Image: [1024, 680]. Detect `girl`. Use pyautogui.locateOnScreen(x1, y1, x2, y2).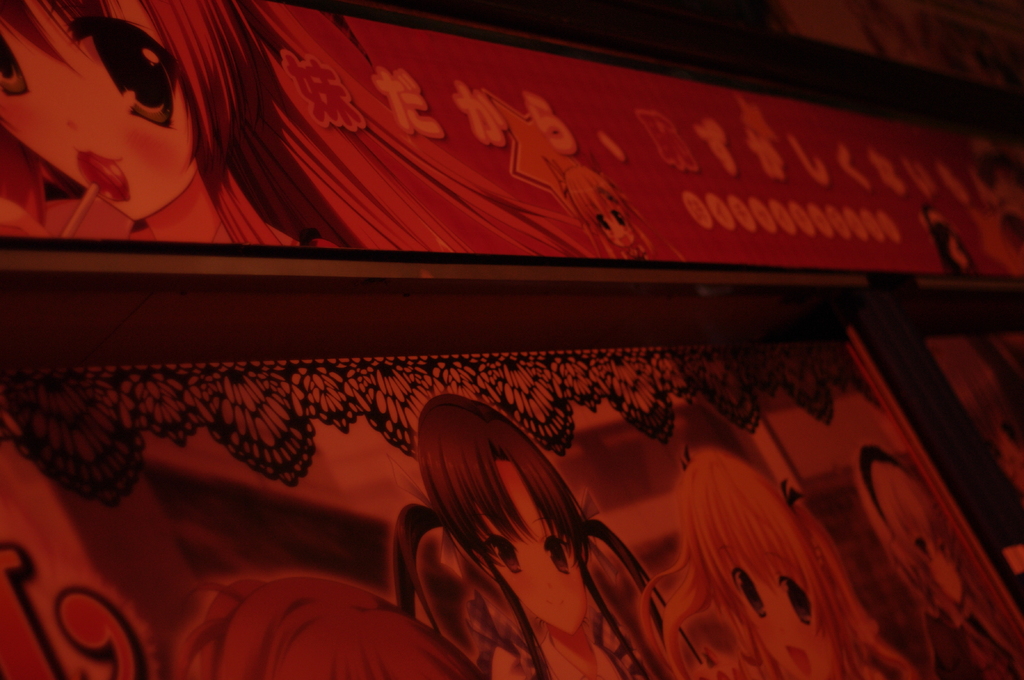
pyautogui.locateOnScreen(0, 0, 594, 252).
